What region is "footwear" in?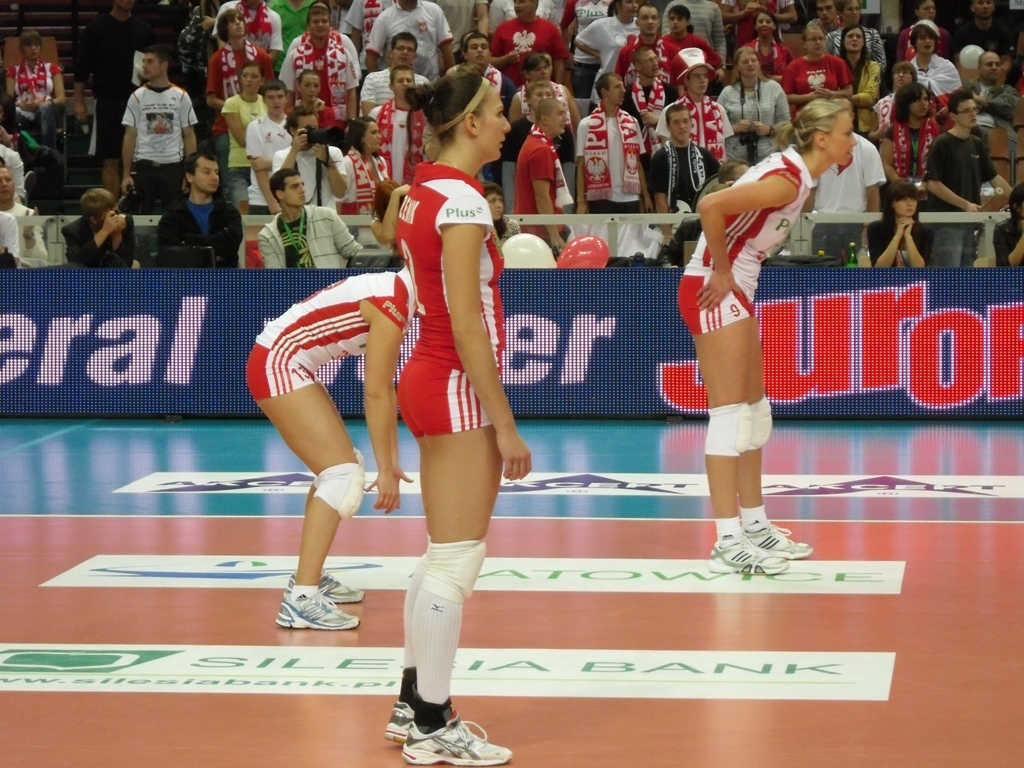
(left=271, top=597, right=361, bottom=626).
